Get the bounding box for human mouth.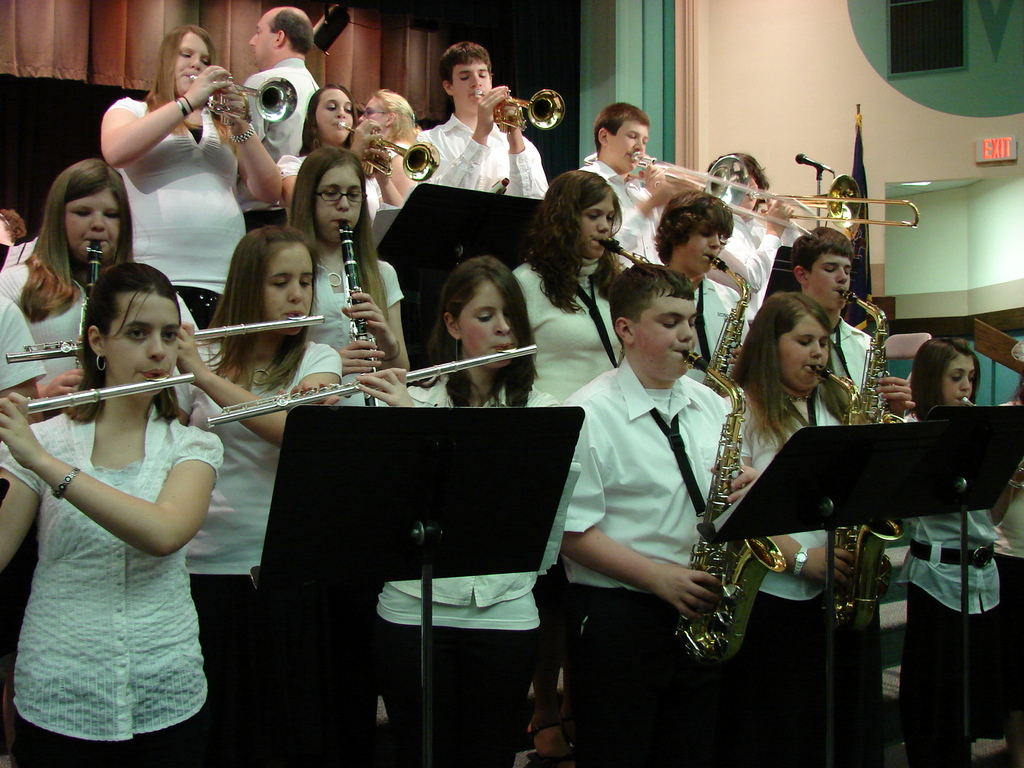
box=[804, 365, 821, 373].
